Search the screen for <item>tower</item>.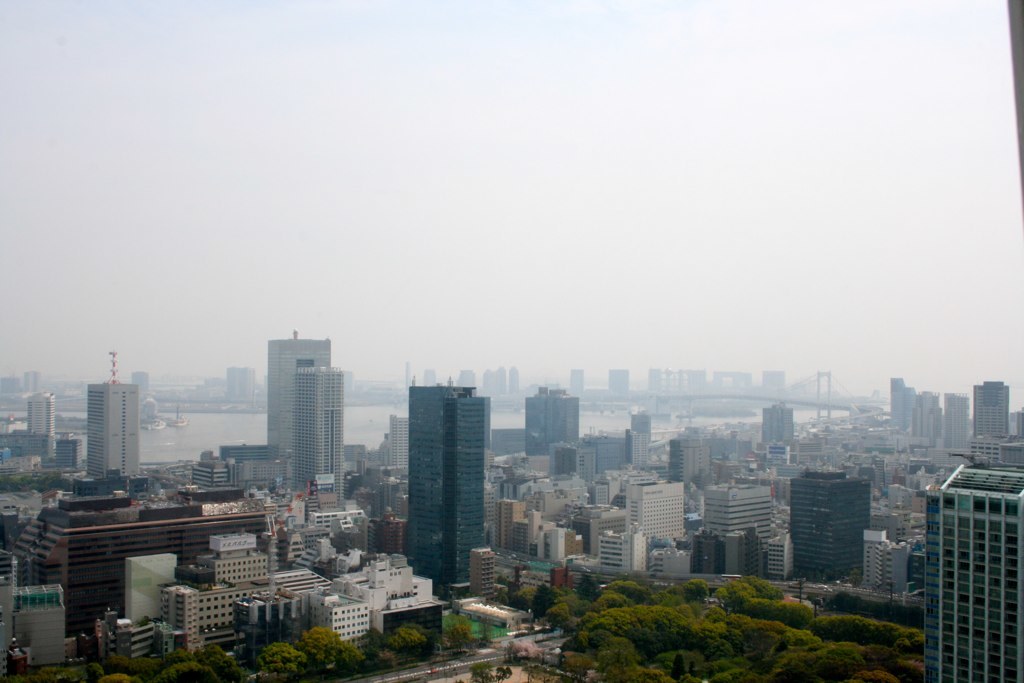
Found at region(626, 480, 694, 553).
